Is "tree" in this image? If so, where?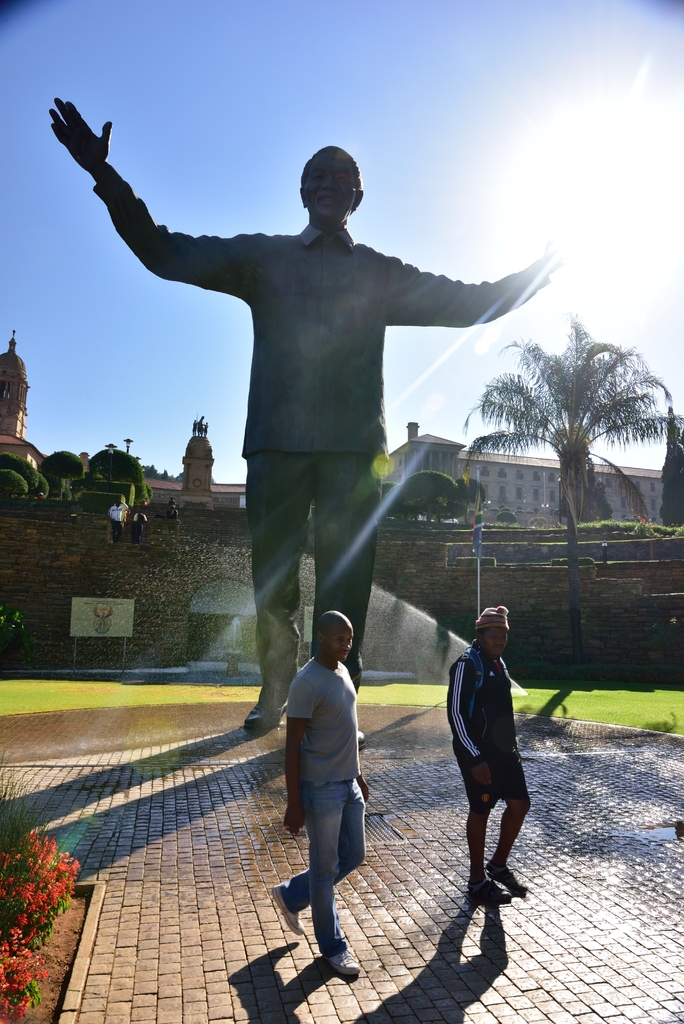
Yes, at 649:414:683:529.
